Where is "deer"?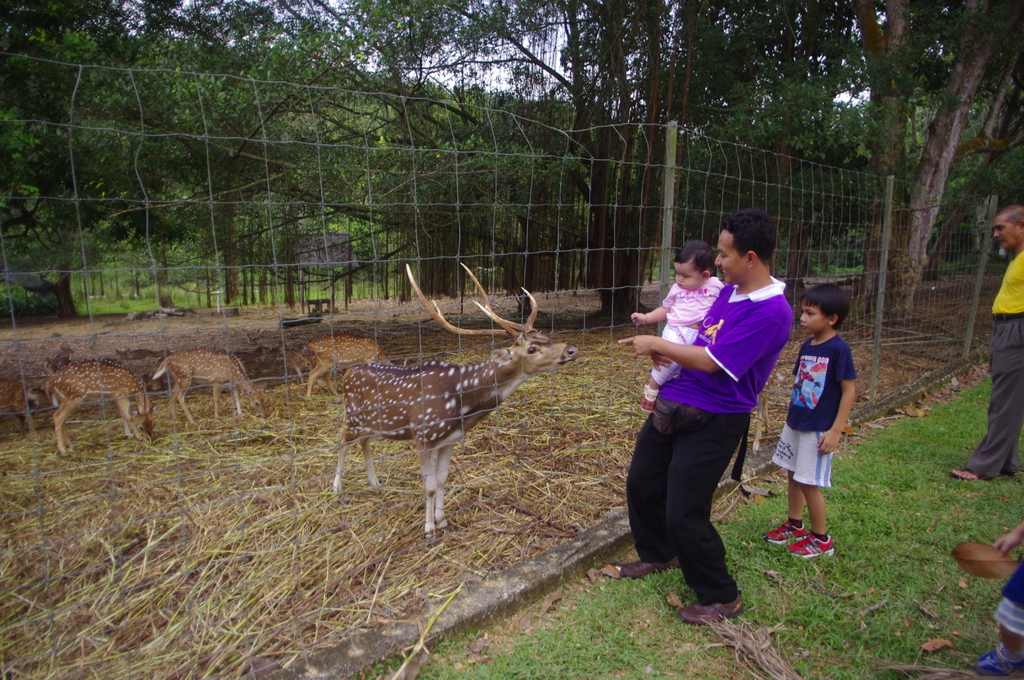
BBox(307, 331, 410, 398).
